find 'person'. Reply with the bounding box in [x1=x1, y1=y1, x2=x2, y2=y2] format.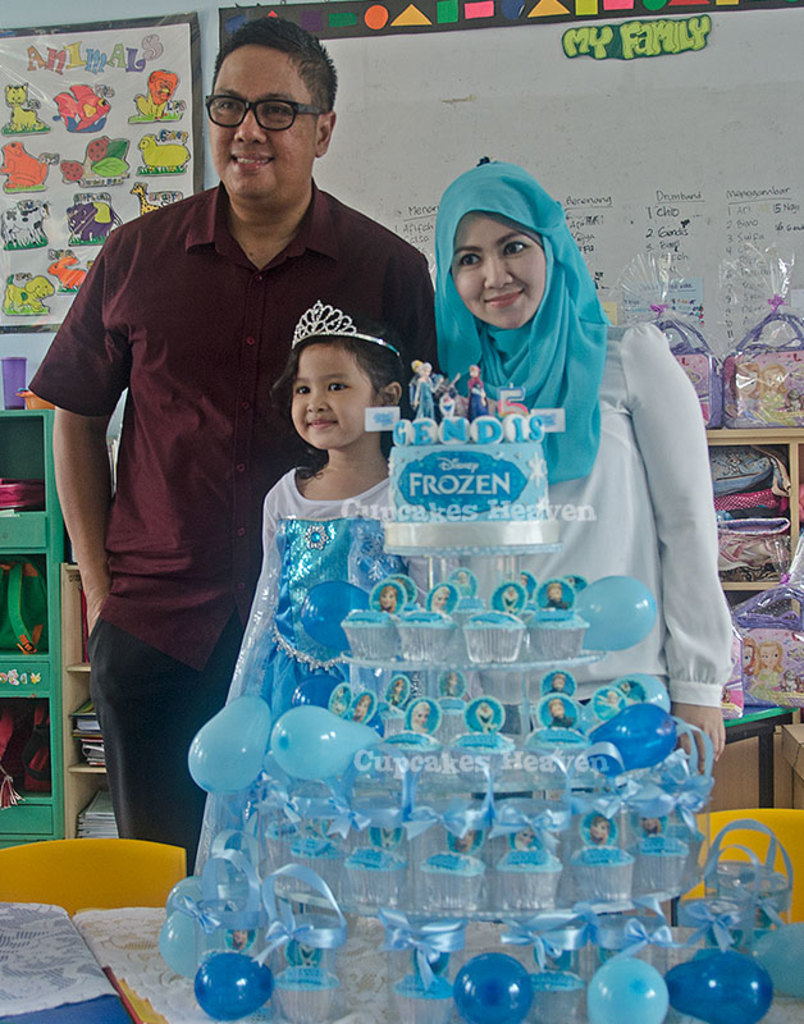
[x1=42, y1=17, x2=435, y2=899].
